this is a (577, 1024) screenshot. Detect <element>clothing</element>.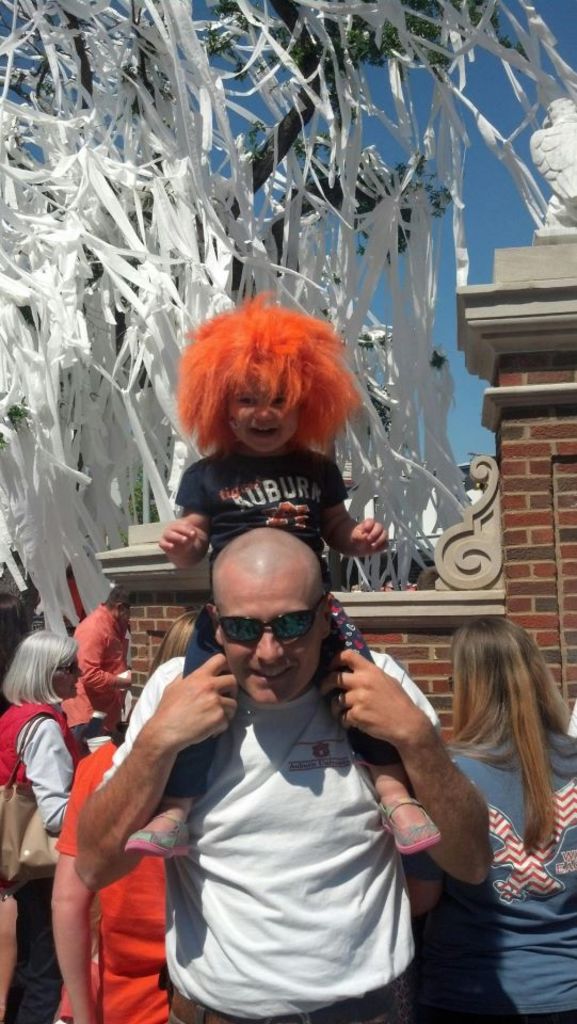
locate(450, 732, 576, 1023).
